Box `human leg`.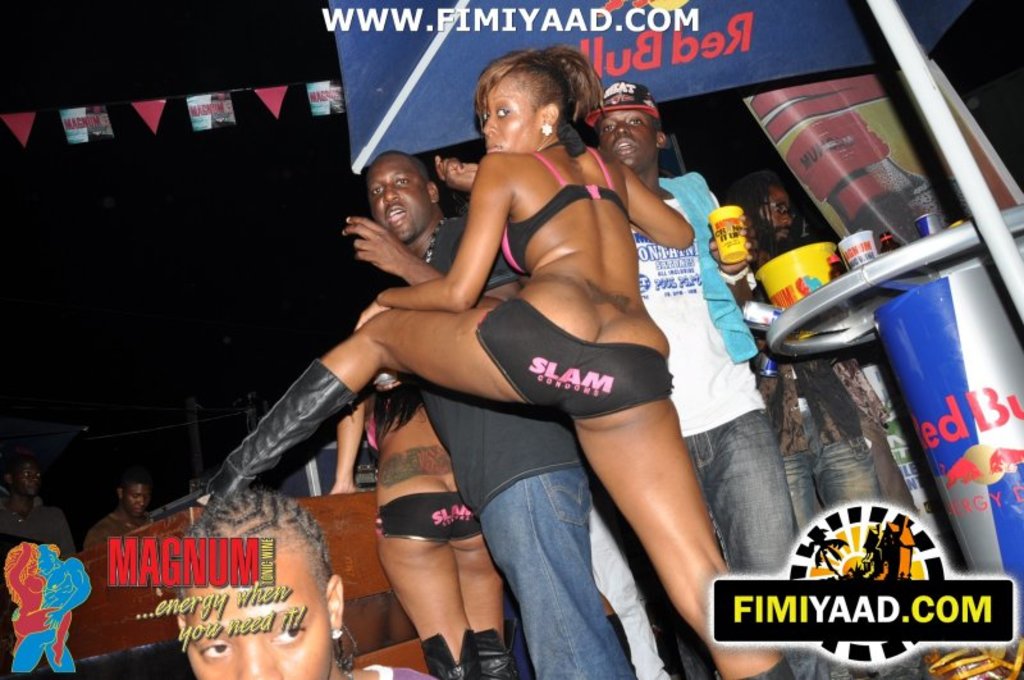
[588, 493, 689, 679].
